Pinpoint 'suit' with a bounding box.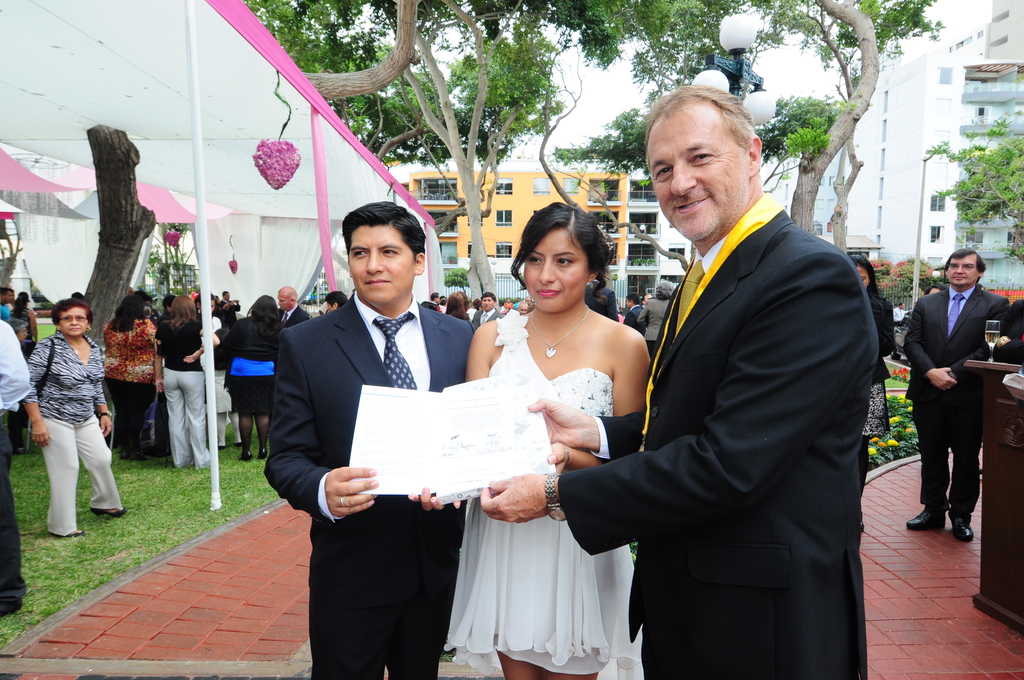
bbox=(637, 298, 671, 350).
